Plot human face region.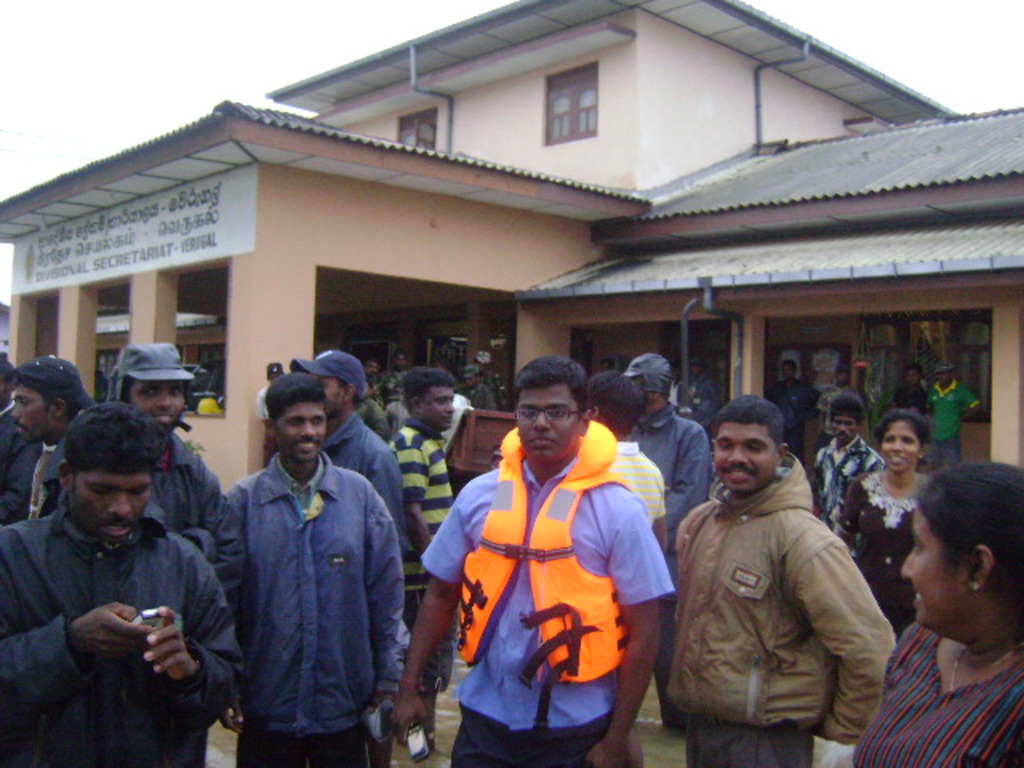
Plotted at Rect(14, 387, 54, 442).
